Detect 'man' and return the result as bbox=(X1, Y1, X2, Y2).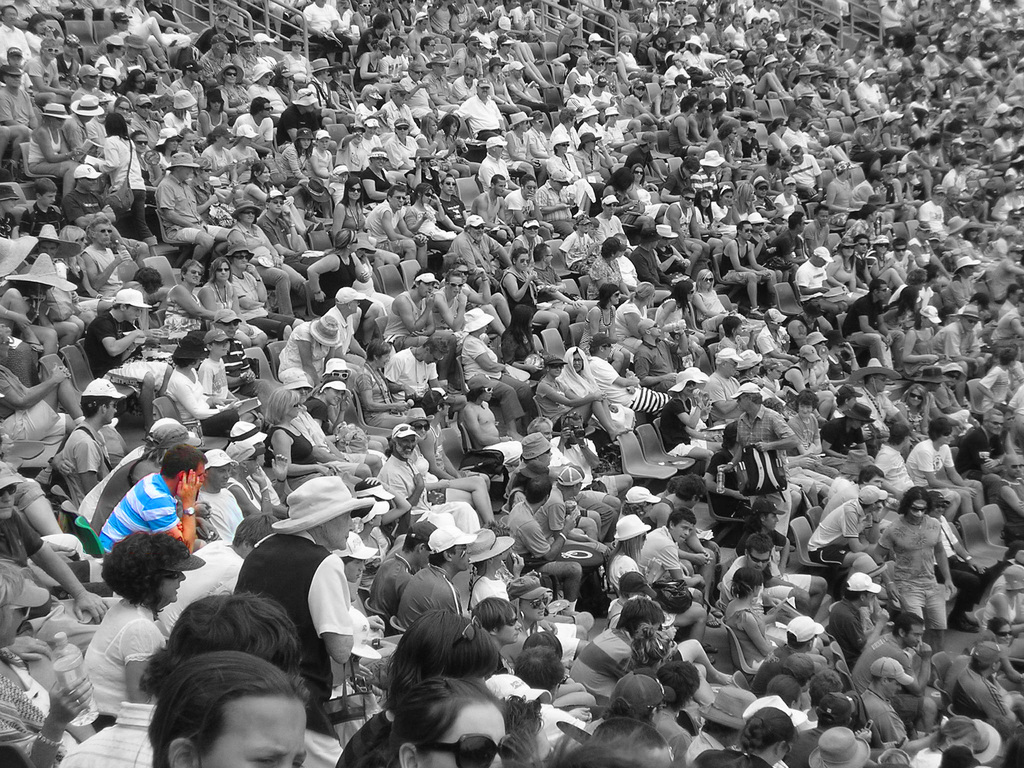
bbox=(257, 191, 323, 278).
